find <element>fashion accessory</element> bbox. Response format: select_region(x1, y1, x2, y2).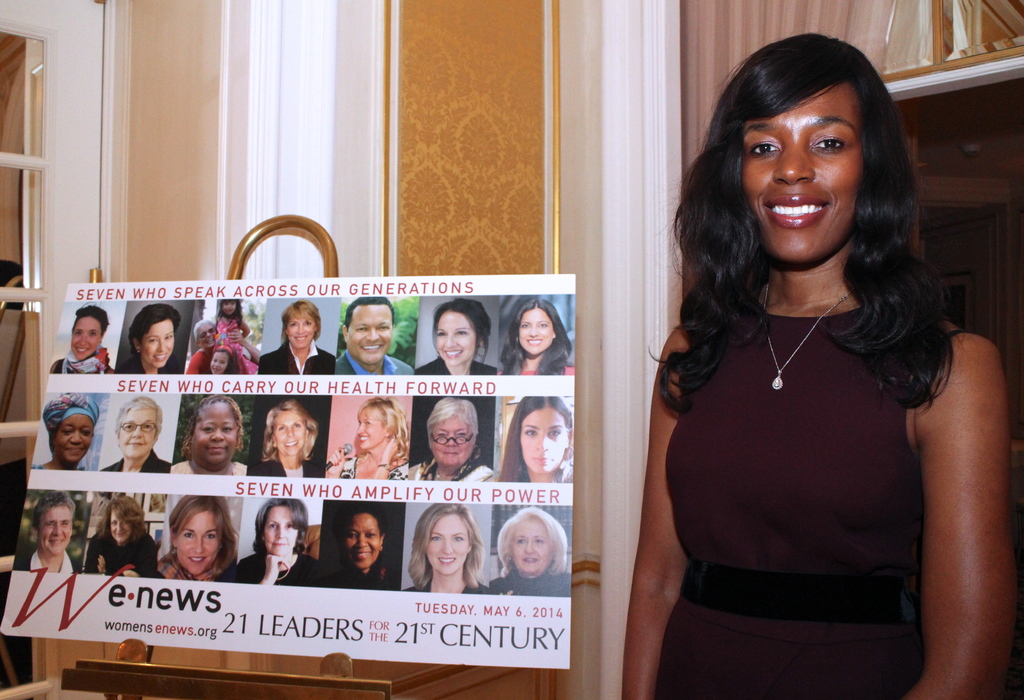
select_region(474, 343, 487, 358).
